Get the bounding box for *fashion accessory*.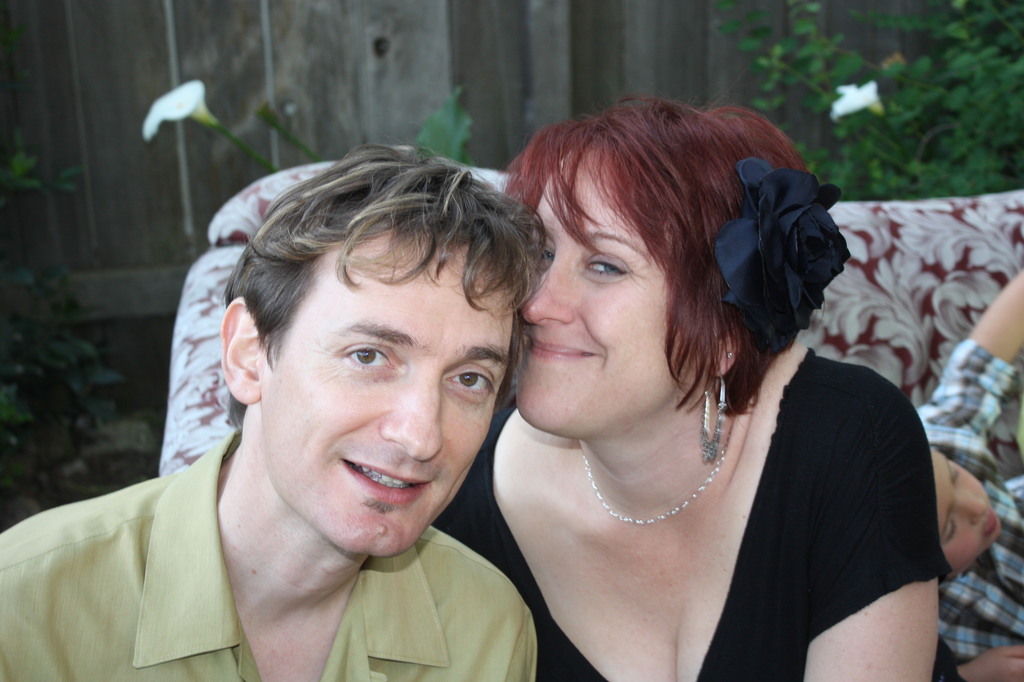
bbox=[576, 409, 740, 523].
